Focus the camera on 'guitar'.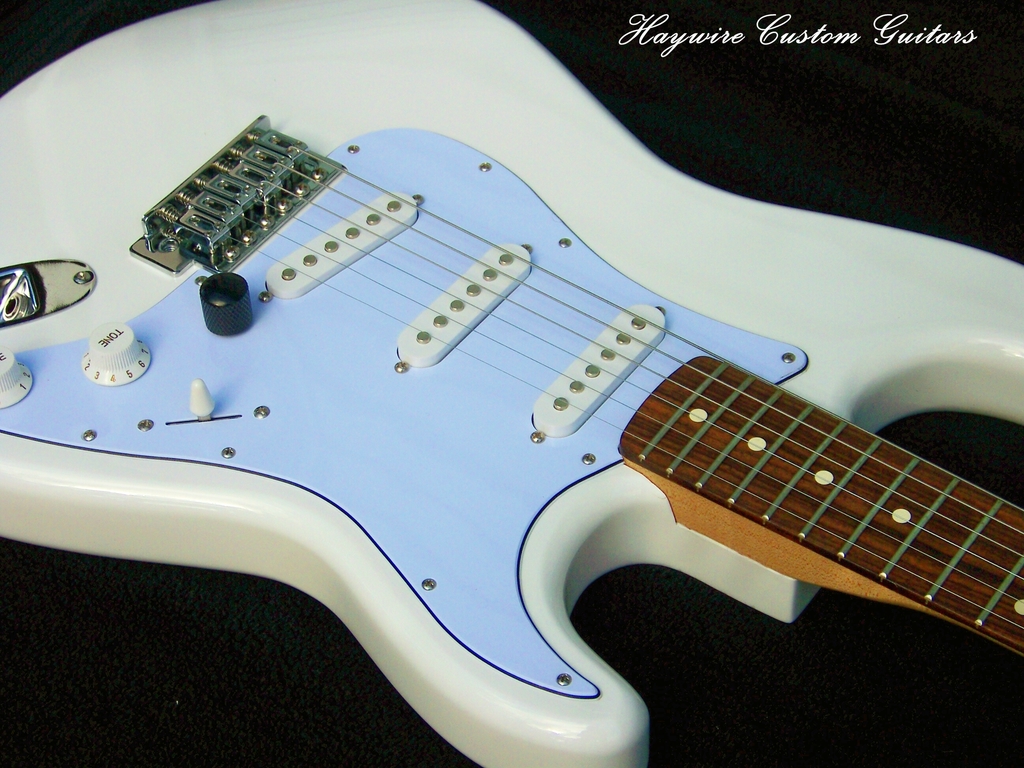
Focus region: rect(0, 0, 1023, 767).
